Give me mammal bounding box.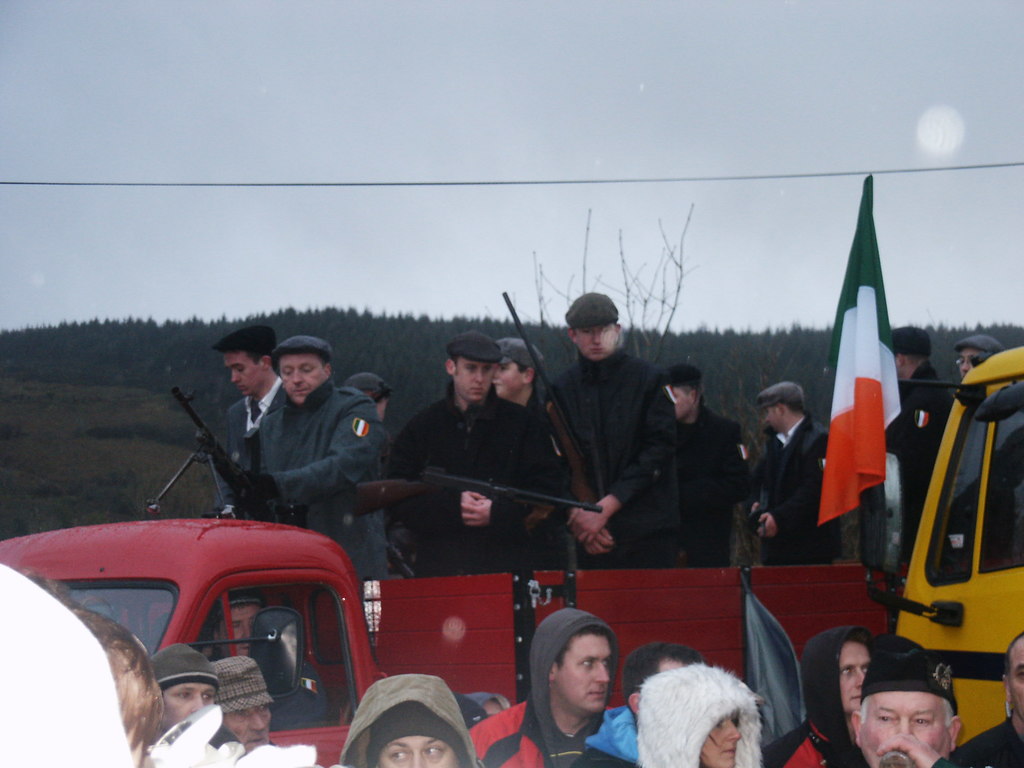
select_region(346, 369, 396, 429).
